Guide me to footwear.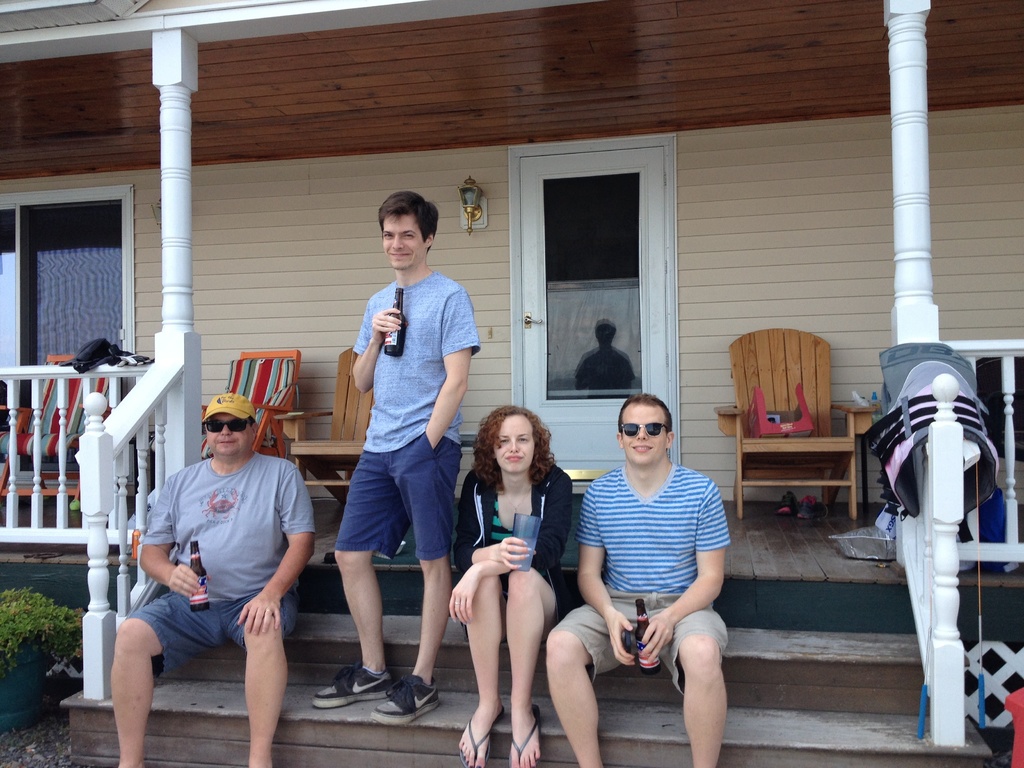
Guidance: bbox=(314, 664, 390, 708).
